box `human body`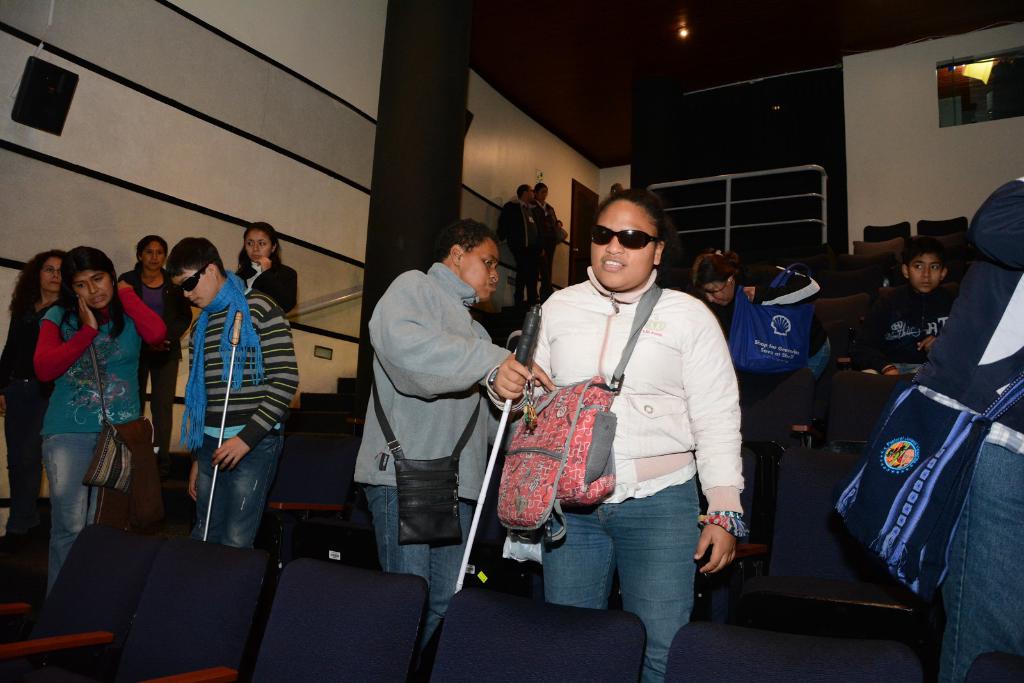
x1=692 y1=253 x2=829 y2=431
